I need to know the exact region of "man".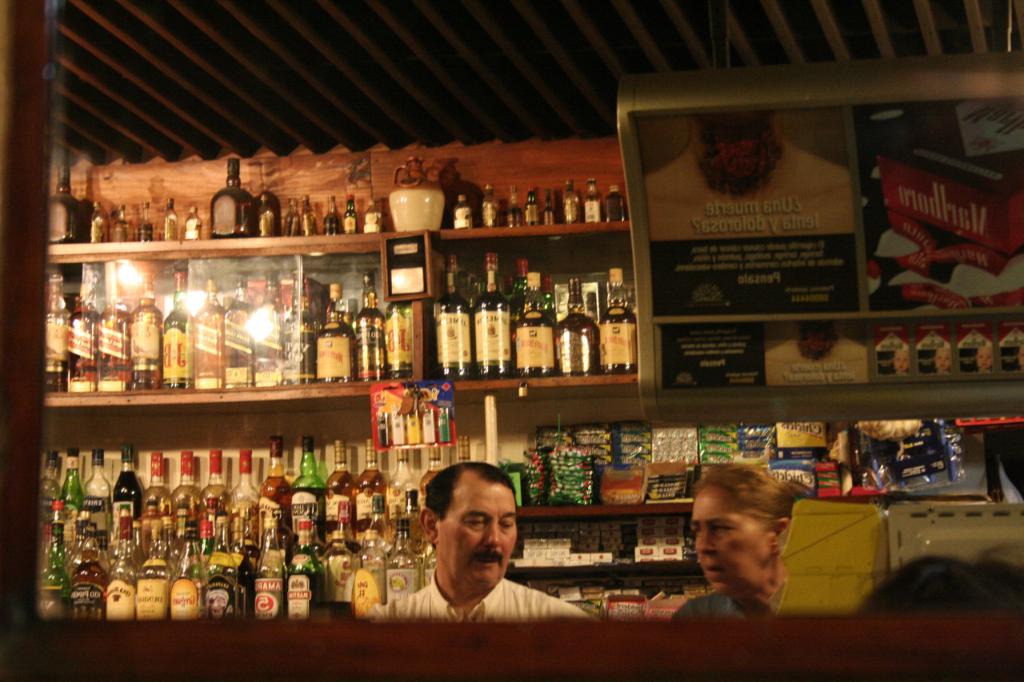
Region: BBox(673, 458, 803, 632).
